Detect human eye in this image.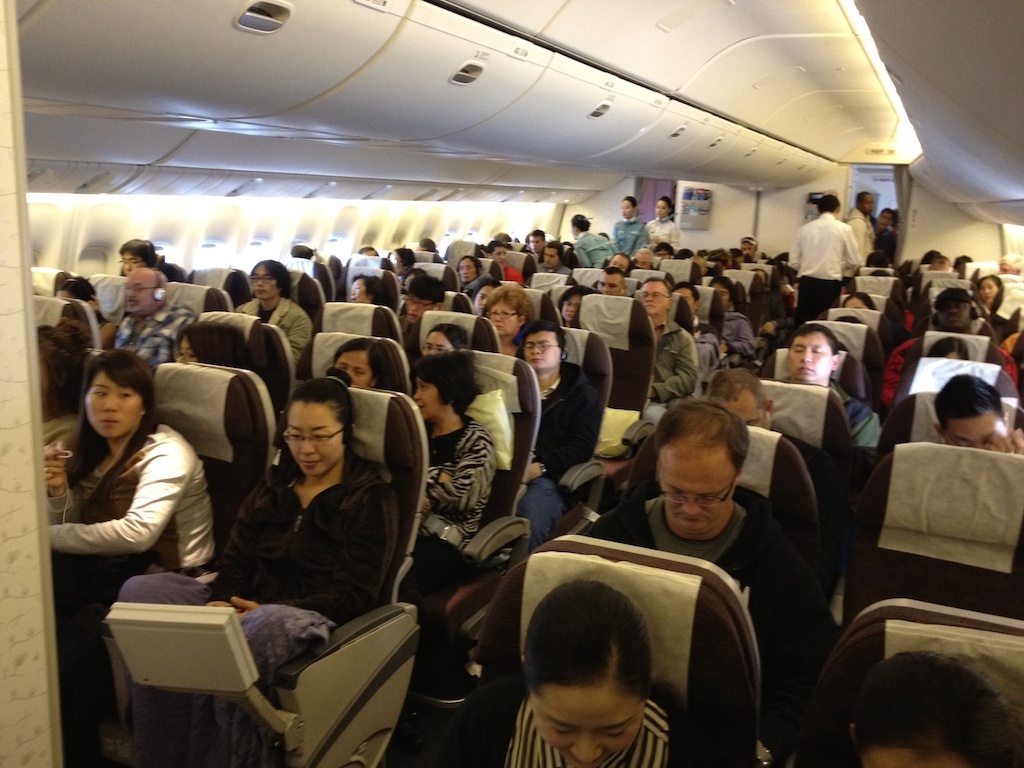
Detection: 791:342:803:353.
